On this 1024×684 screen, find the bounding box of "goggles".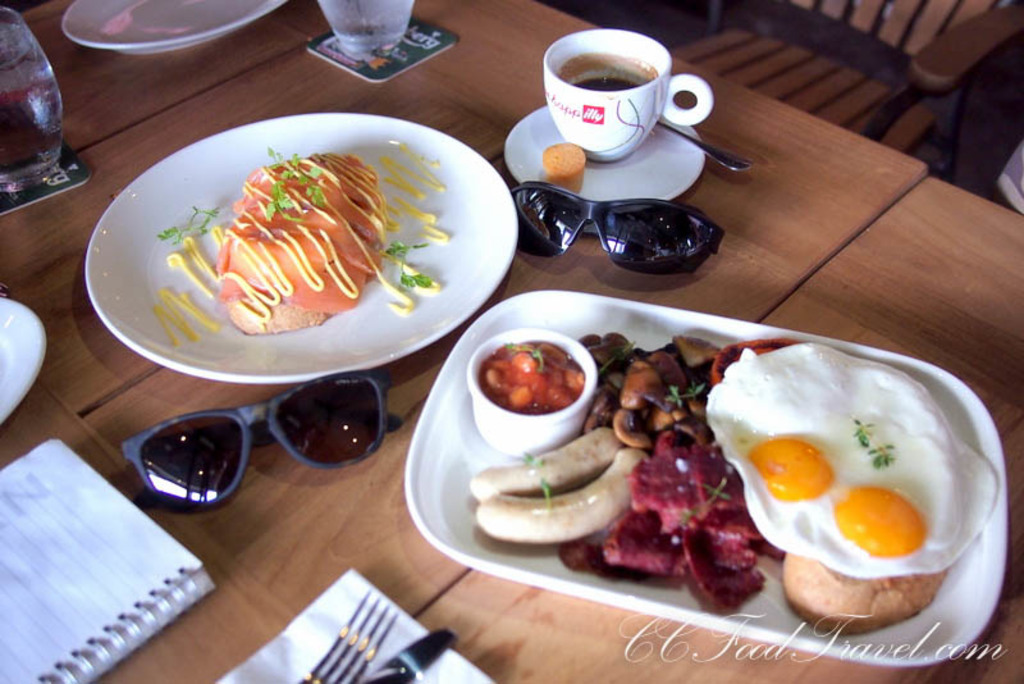
Bounding box: BBox(504, 175, 731, 273).
